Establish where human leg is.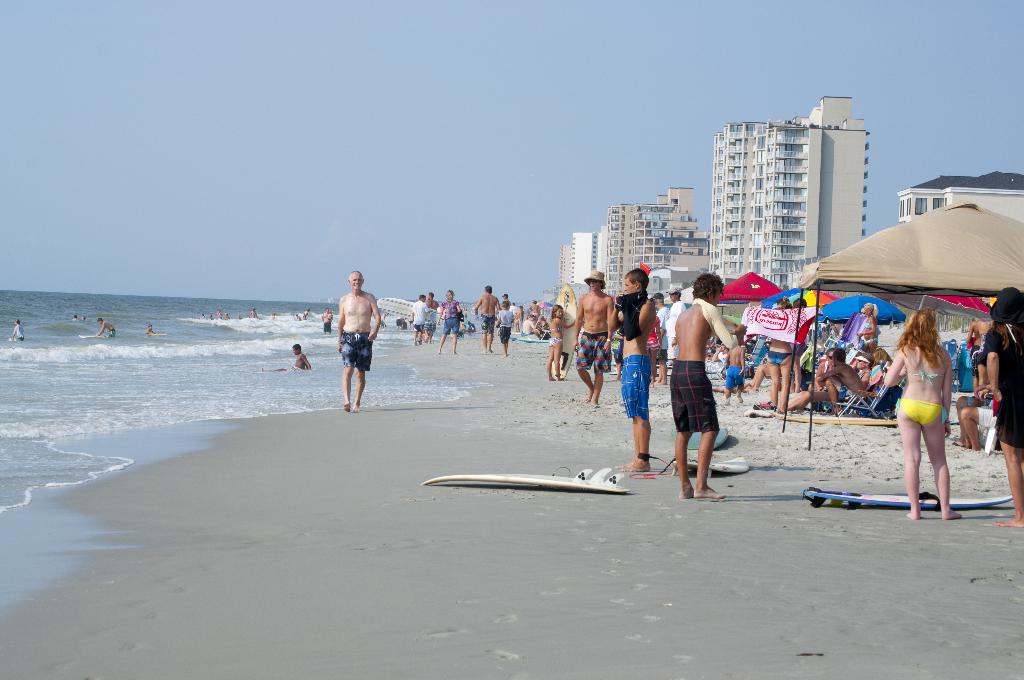
Established at select_region(485, 318, 495, 353).
